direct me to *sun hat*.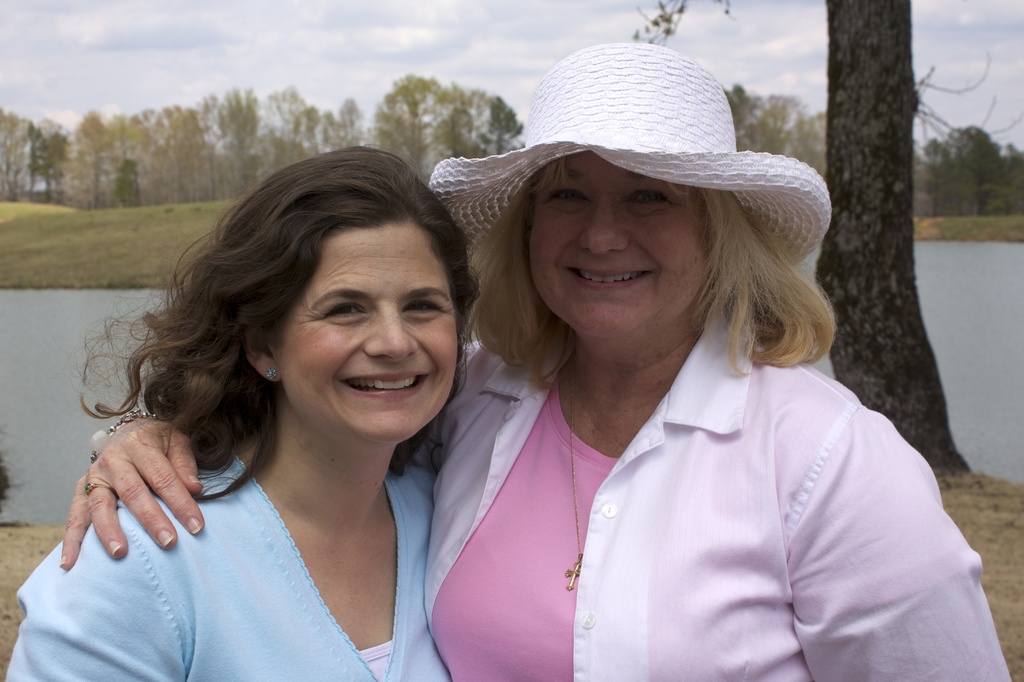
Direction: BBox(425, 36, 836, 294).
